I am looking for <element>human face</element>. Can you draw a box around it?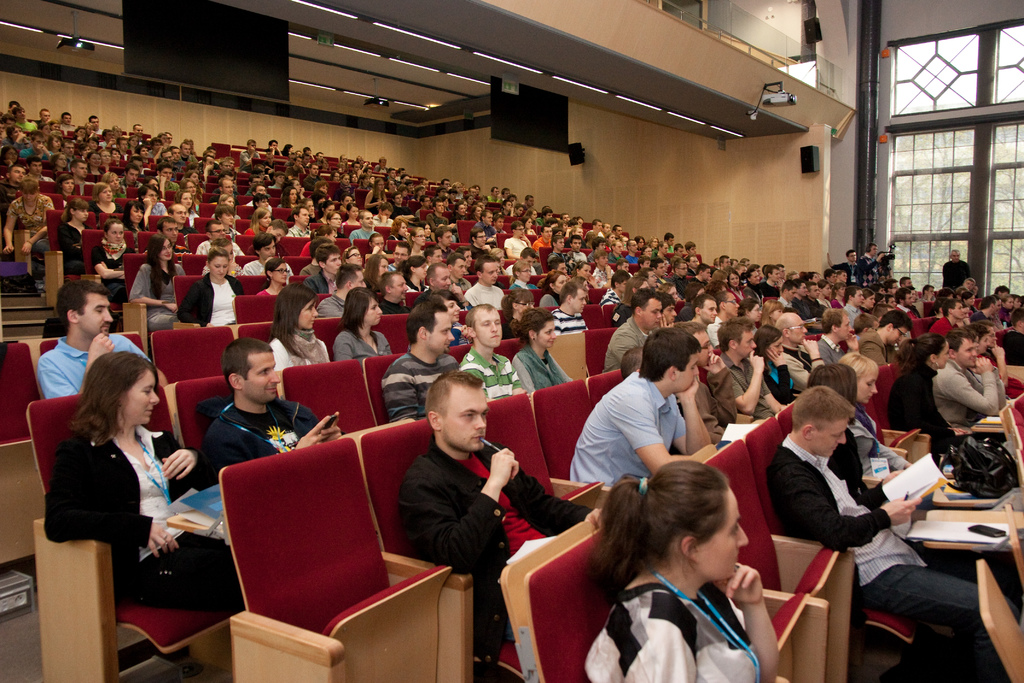
Sure, the bounding box is (163,220,177,243).
